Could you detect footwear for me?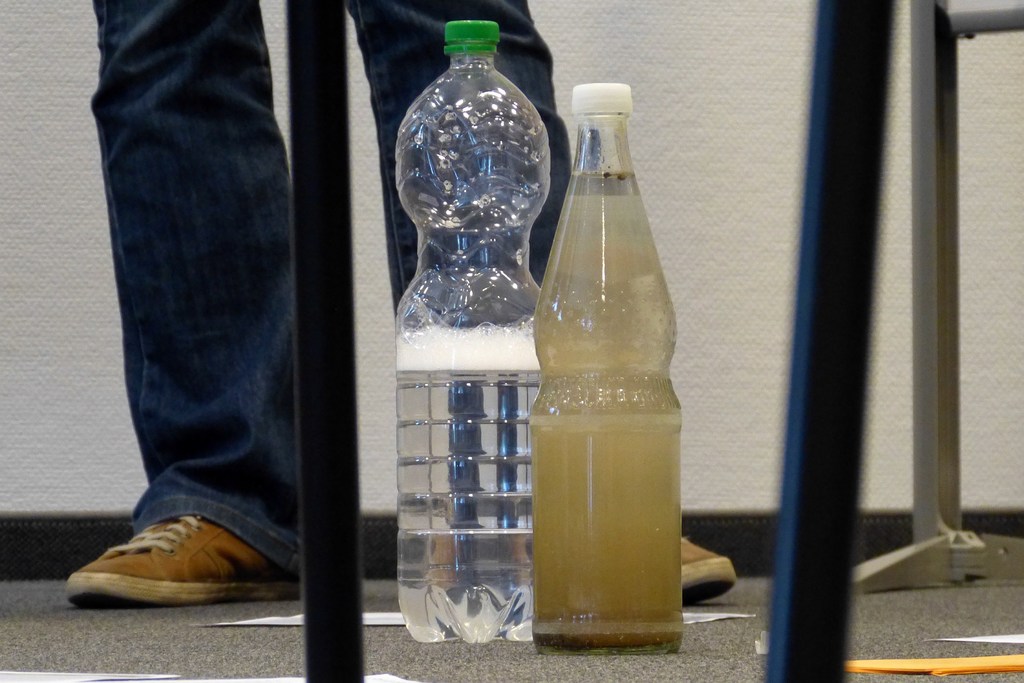
Detection result: bbox(680, 534, 740, 607).
